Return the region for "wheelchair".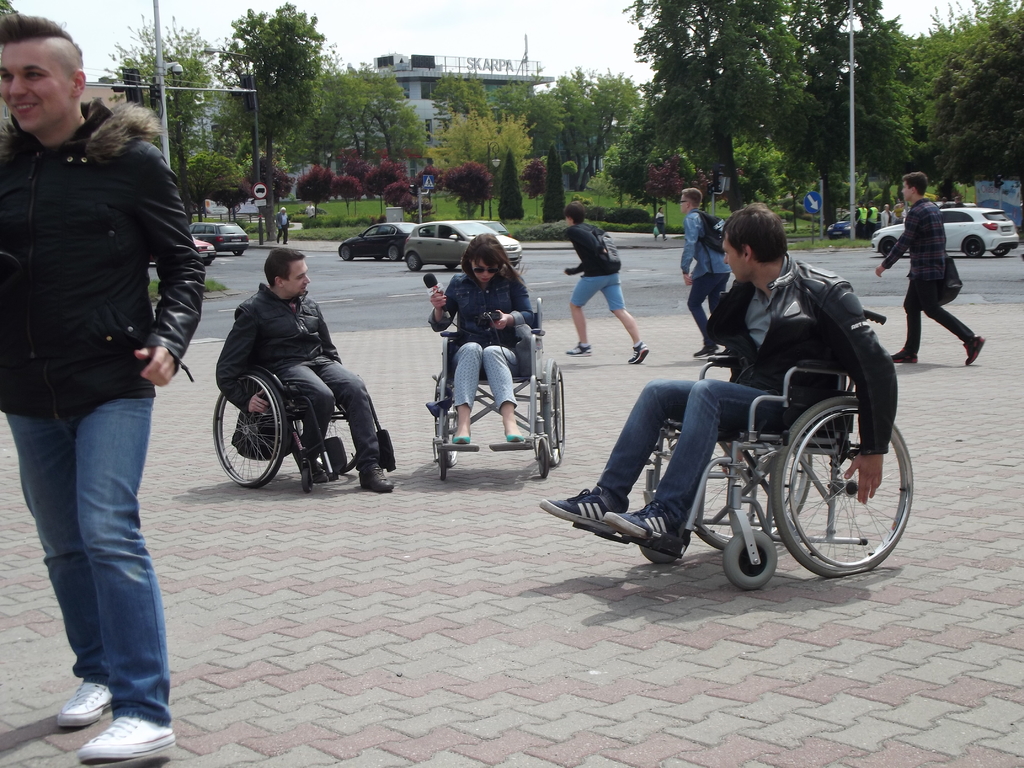
rect(209, 328, 396, 492).
